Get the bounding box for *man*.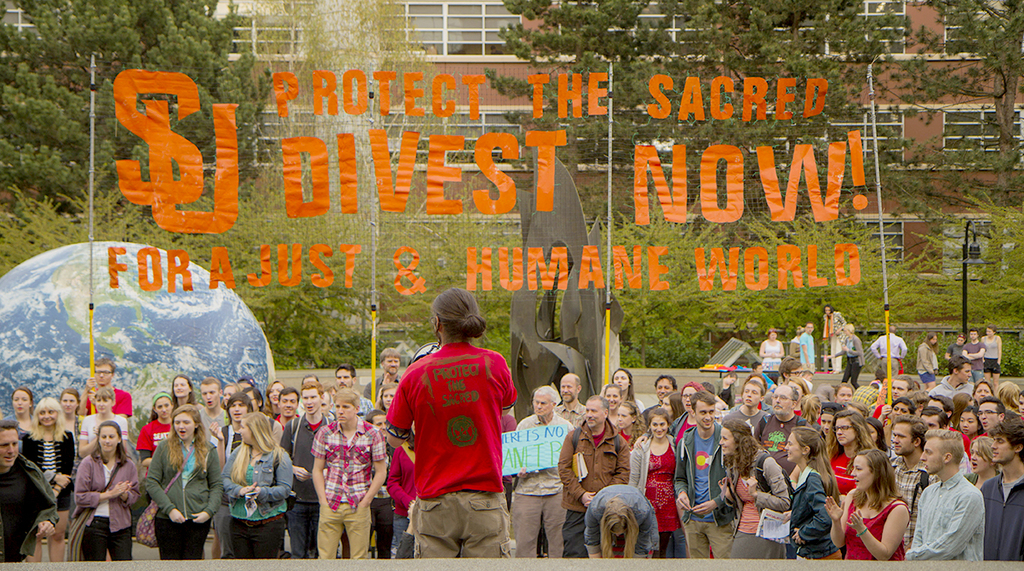
x1=309, y1=391, x2=376, y2=556.
